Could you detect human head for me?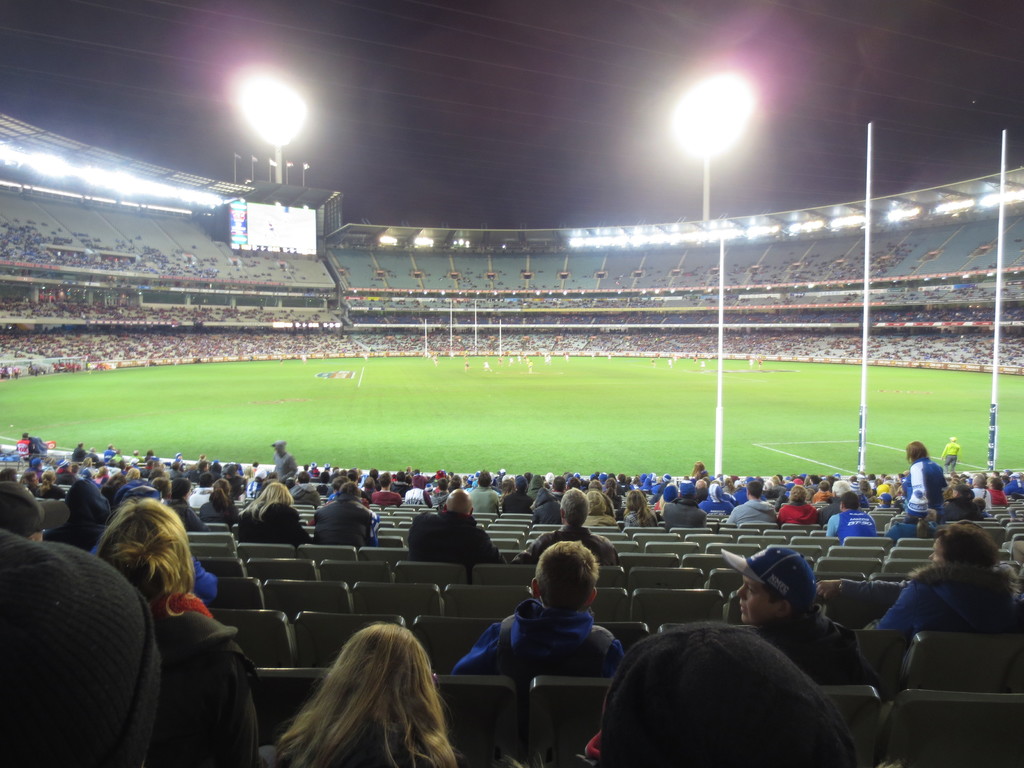
Detection result: <bbox>476, 468, 495, 488</bbox>.
